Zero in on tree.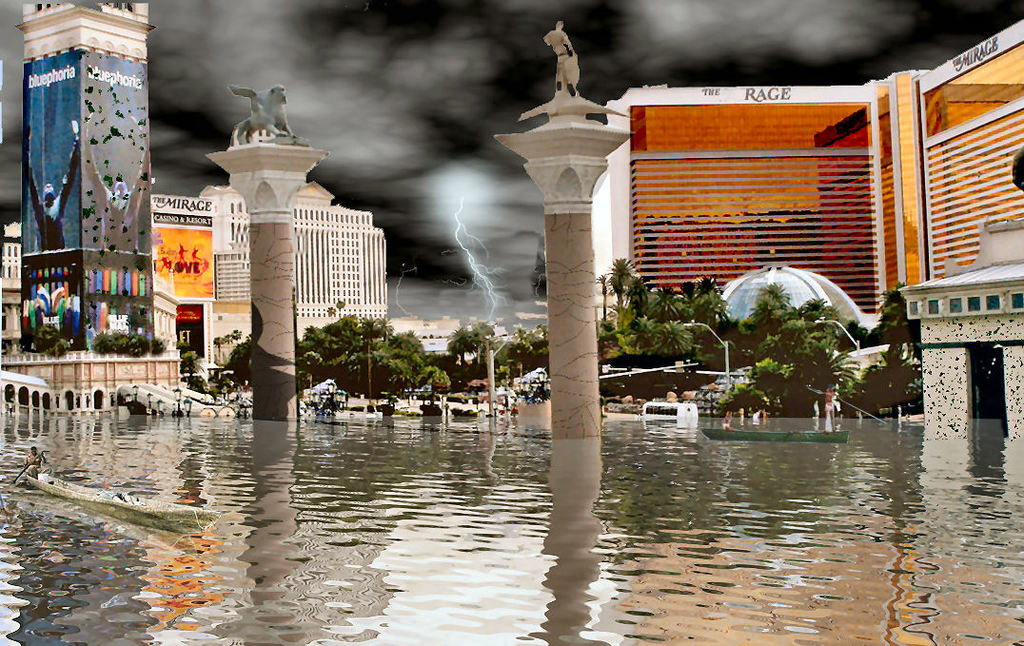
Zeroed in: <box>865,282,928,407</box>.
